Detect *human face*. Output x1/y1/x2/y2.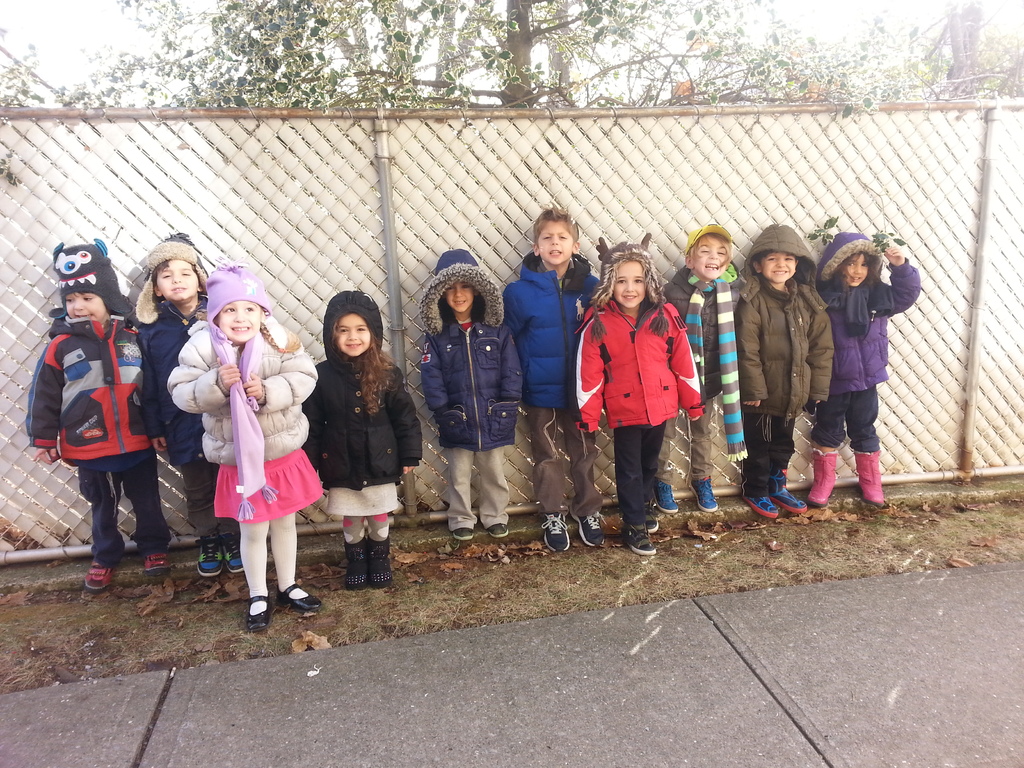
159/260/204/296.
